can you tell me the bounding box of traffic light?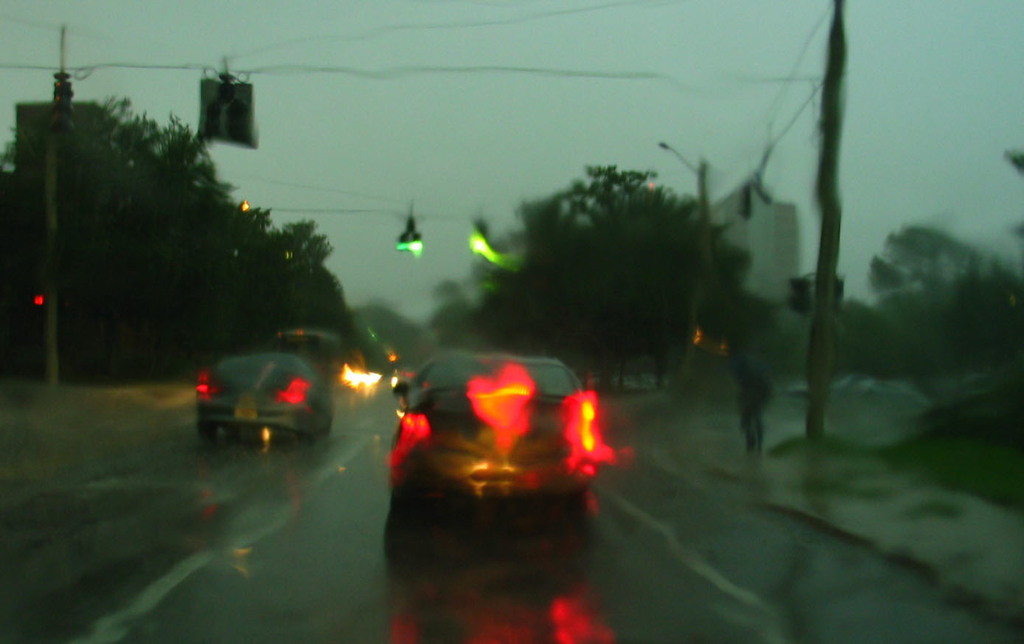
[x1=198, y1=60, x2=258, y2=148].
